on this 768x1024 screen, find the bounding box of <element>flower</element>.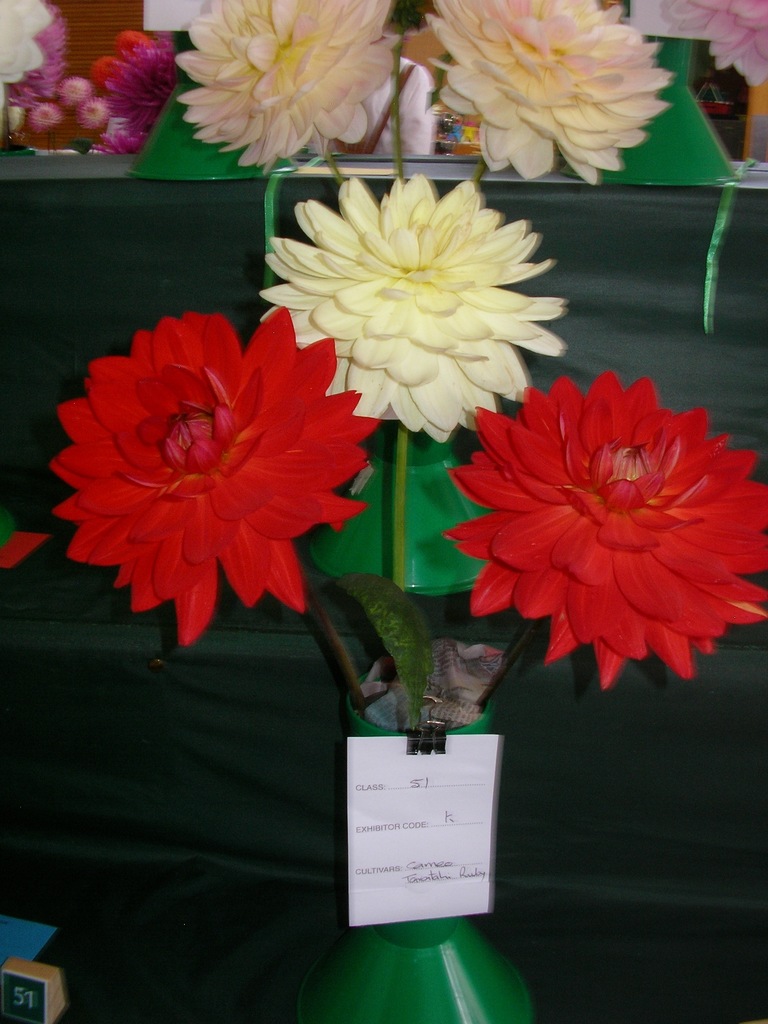
Bounding box: box=[175, 0, 411, 174].
